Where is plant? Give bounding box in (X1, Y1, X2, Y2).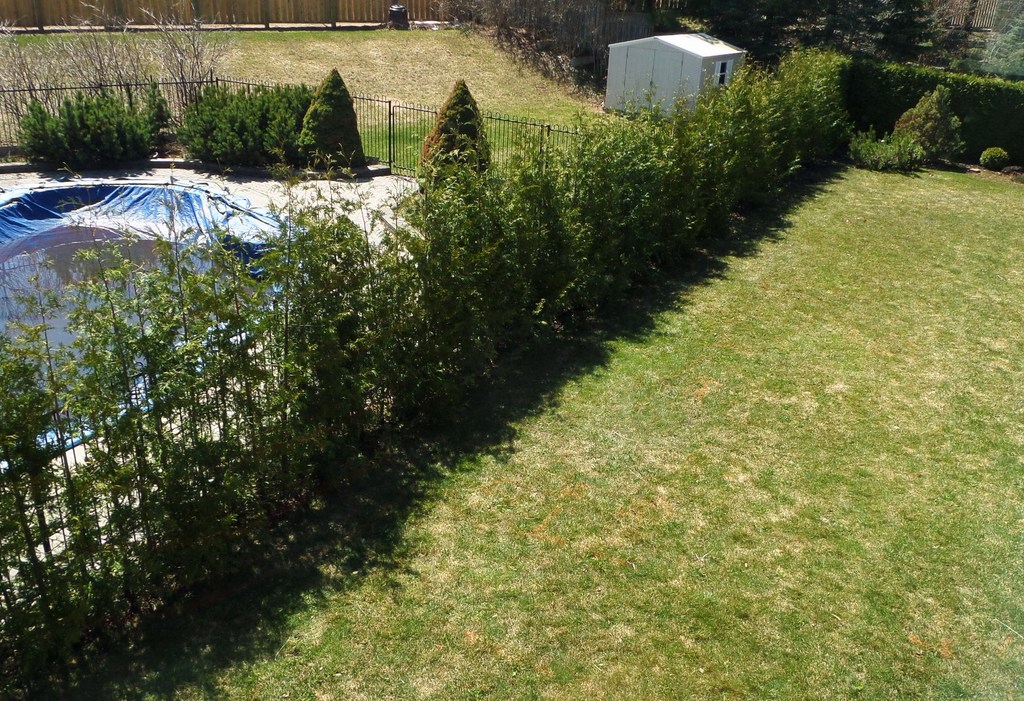
(11, 90, 169, 188).
